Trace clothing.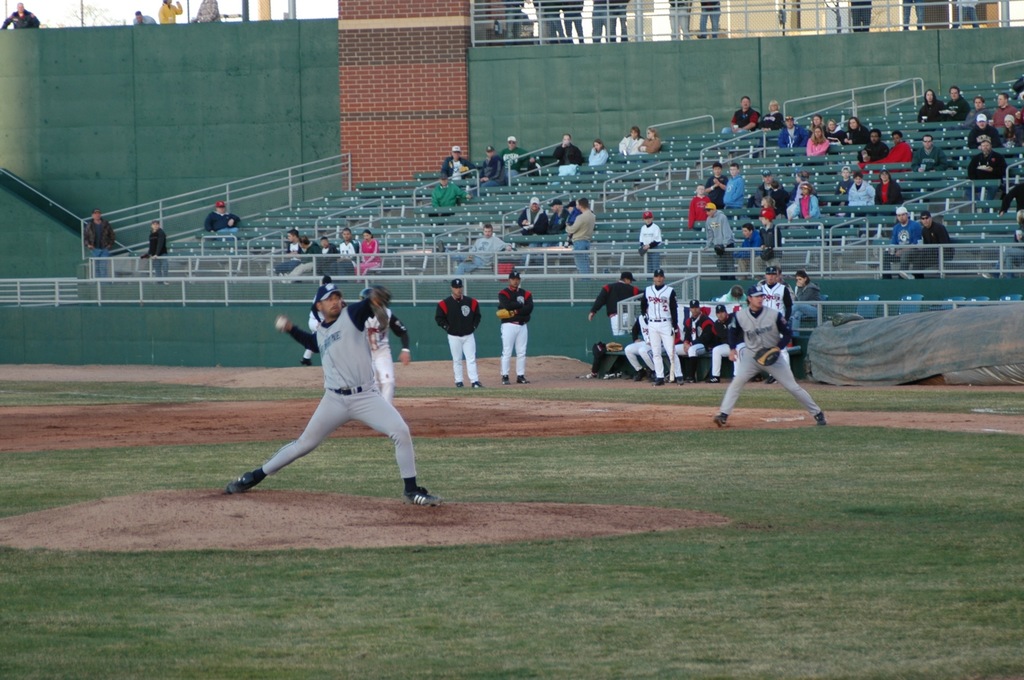
Traced to left=144, top=227, right=165, bottom=281.
